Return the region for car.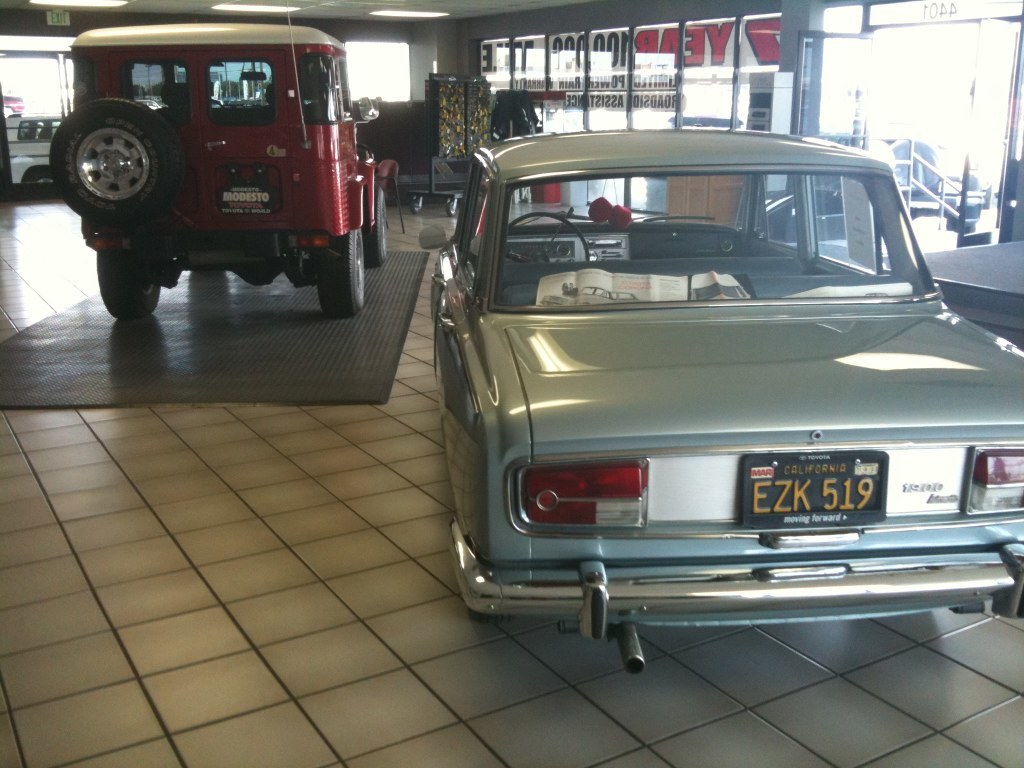
11,107,66,195.
